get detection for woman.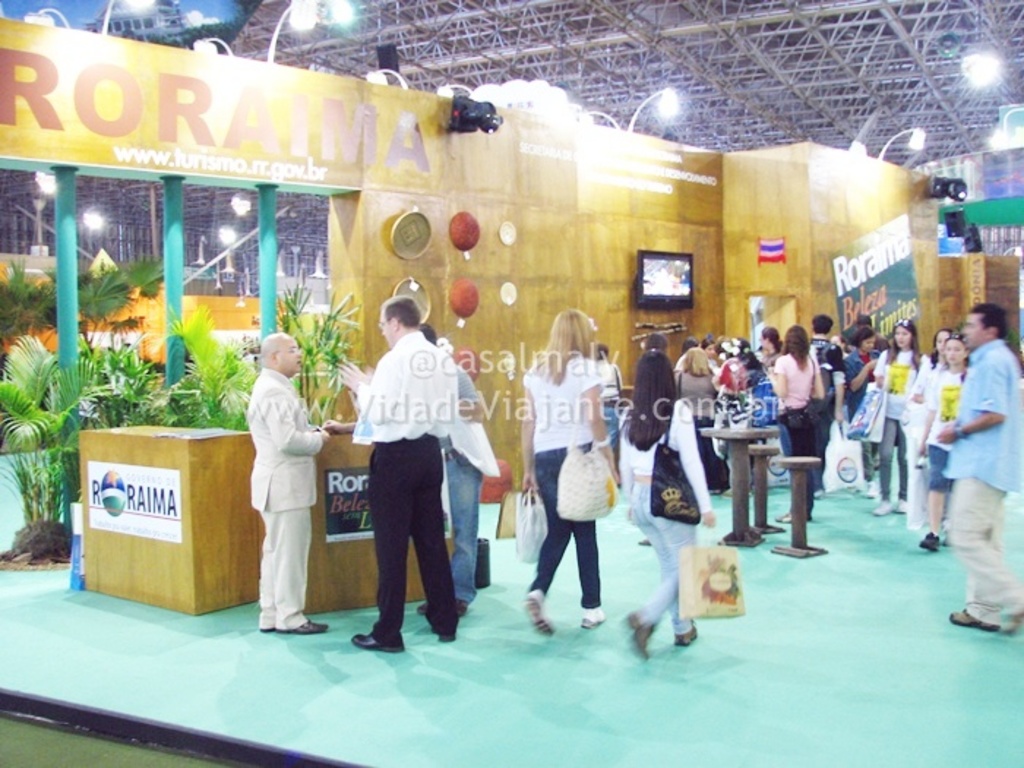
Detection: (left=851, top=328, right=881, bottom=493).
